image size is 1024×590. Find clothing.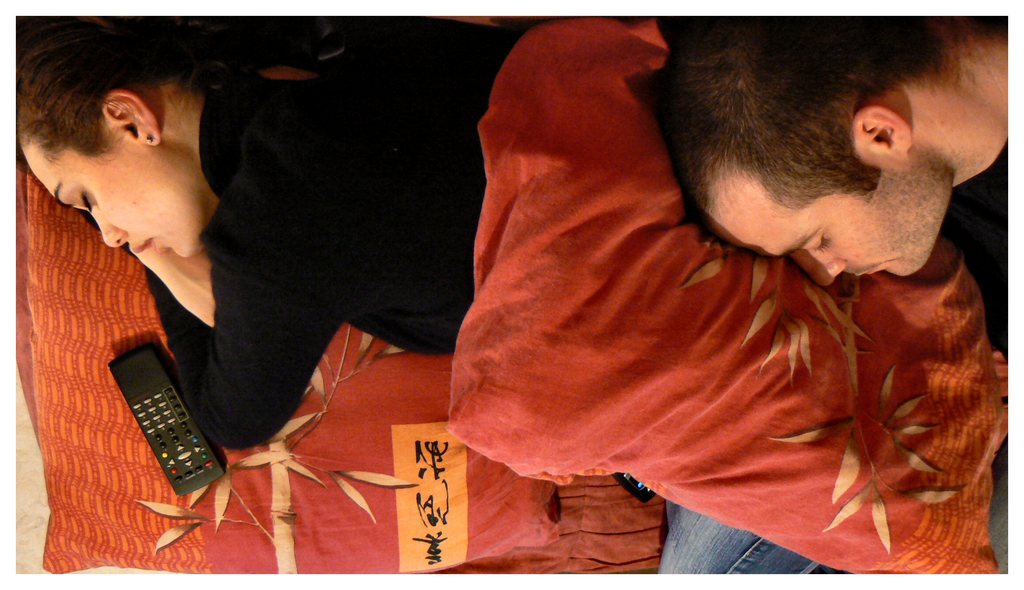
{"x1": 137, "y1": 20, "x2": 543, "y2": 473}.
